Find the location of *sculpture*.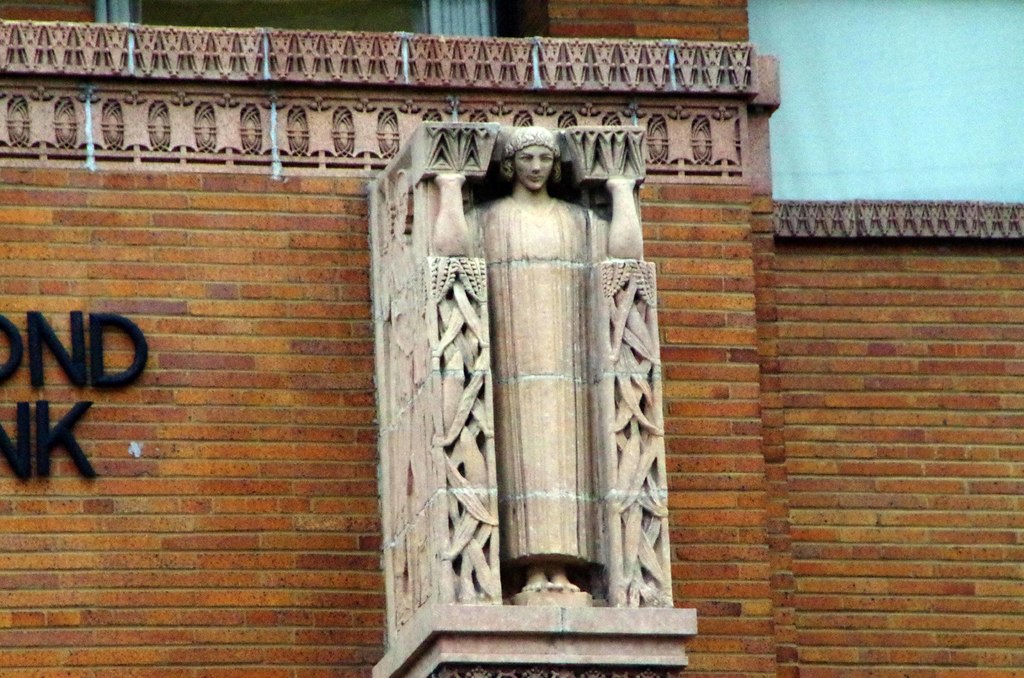
Location: (left=426, top=113, right=655, bottom=616).
